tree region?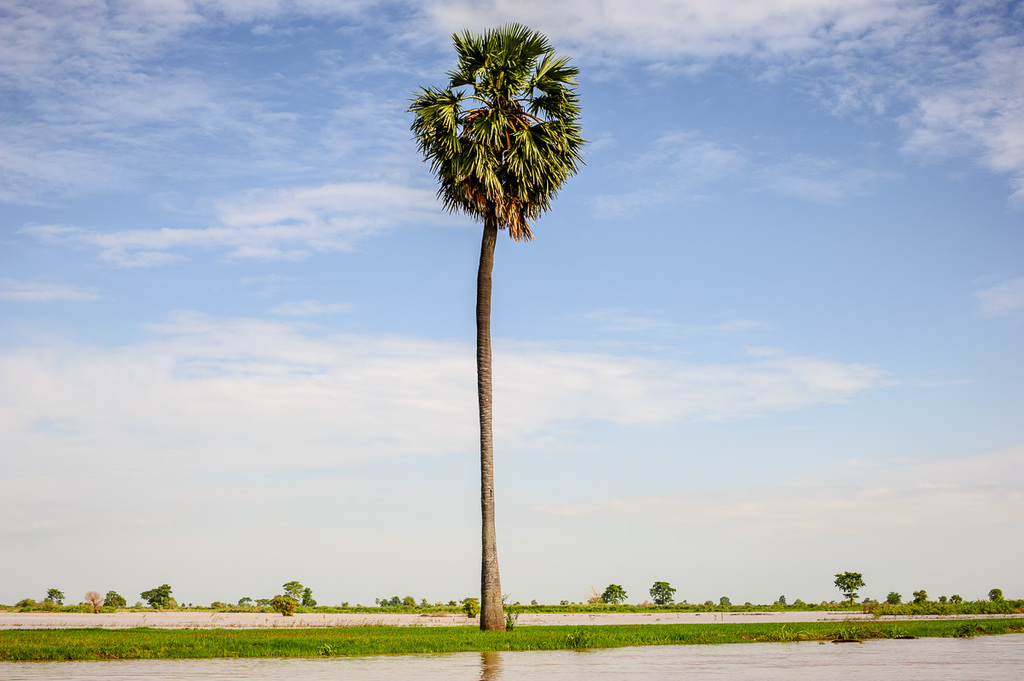
650,580,676,607
